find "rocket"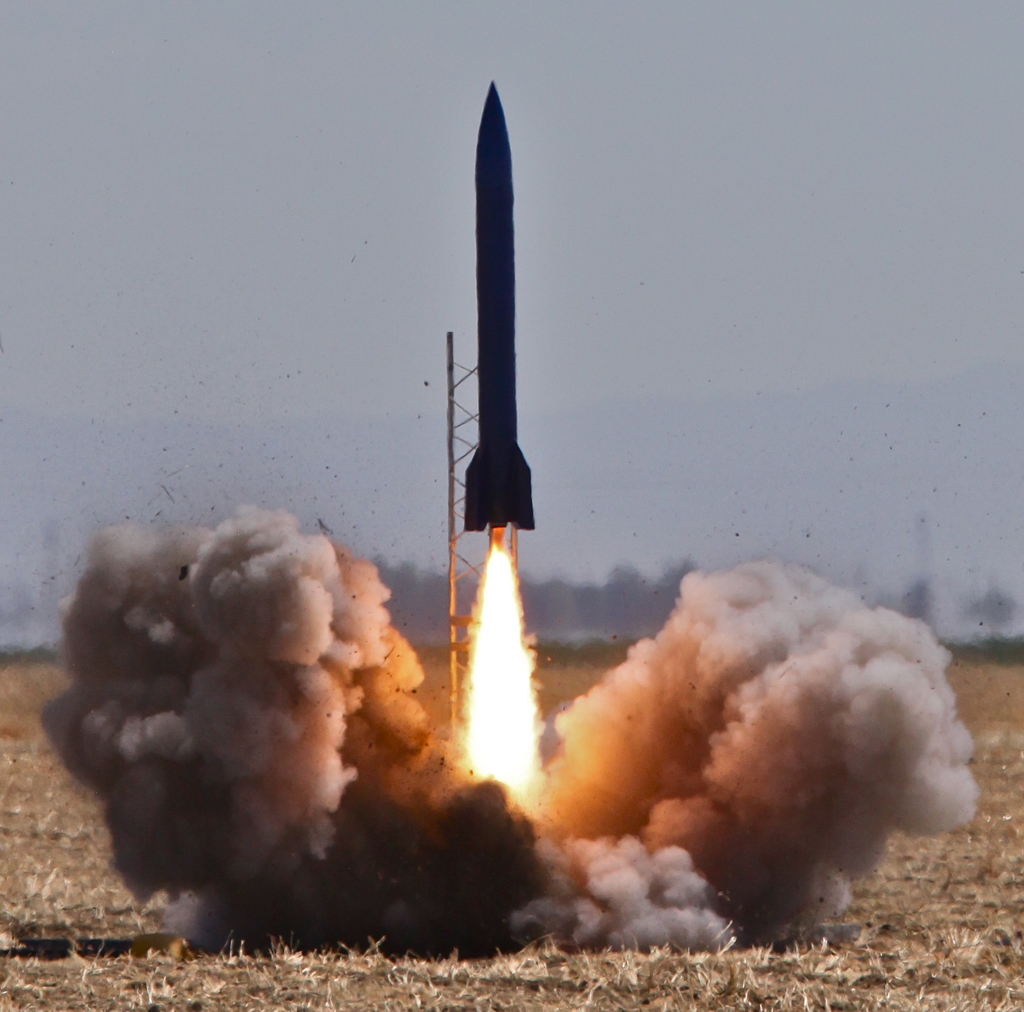
(x1=464, y1=81, x2=532, y2=530)
